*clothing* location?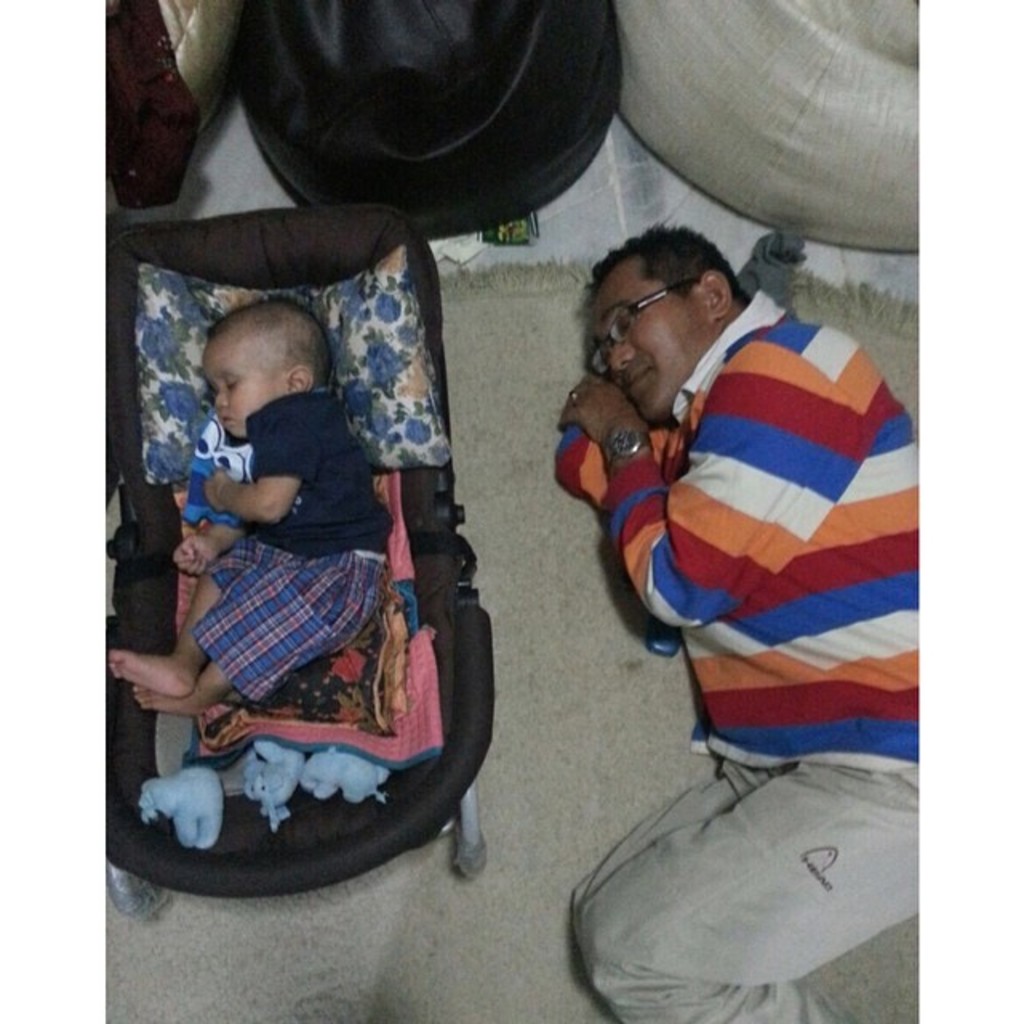
rect(192, 541, 402, 712)
